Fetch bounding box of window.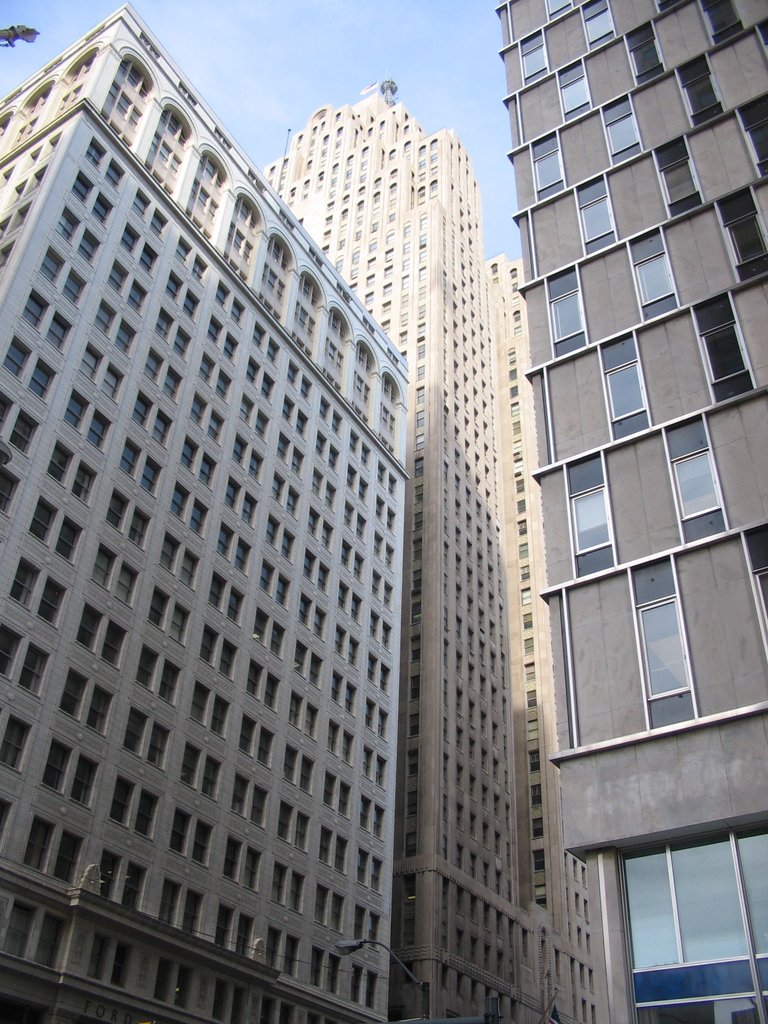
Bbox: 88 135 111 173.
